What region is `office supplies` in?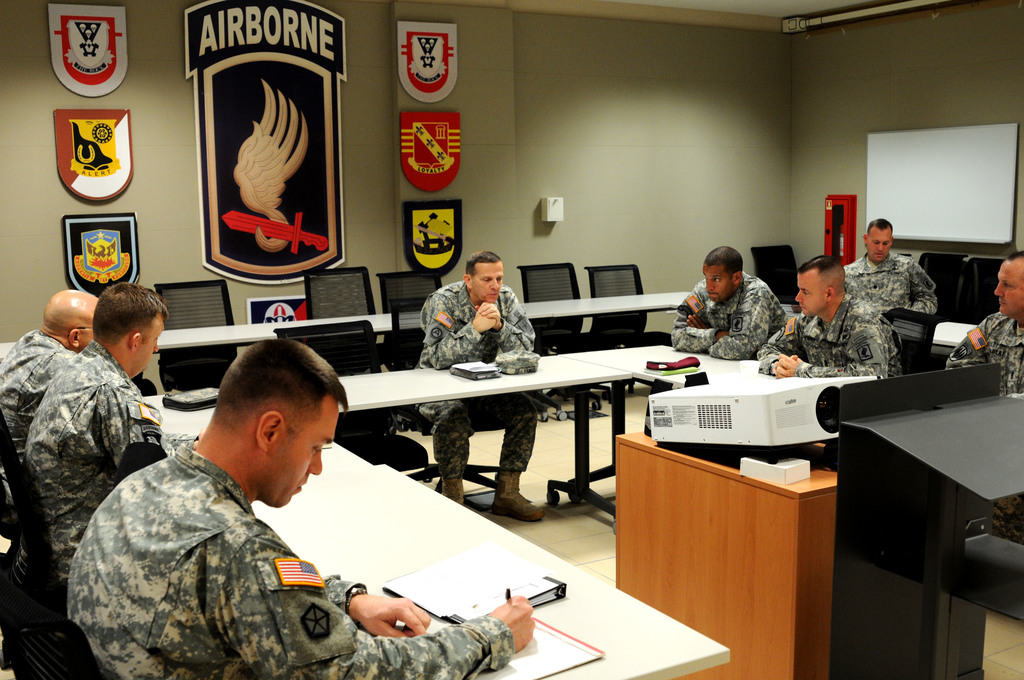
l=505, t=260, r=600, b=350.
